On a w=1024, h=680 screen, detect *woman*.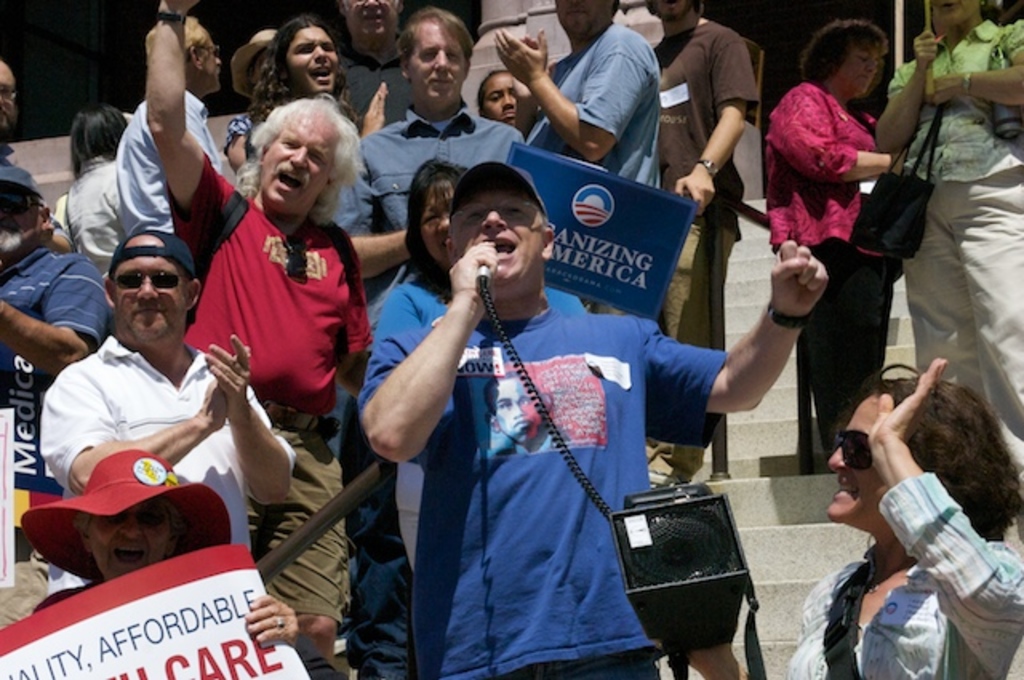
(45,102,133,274).
